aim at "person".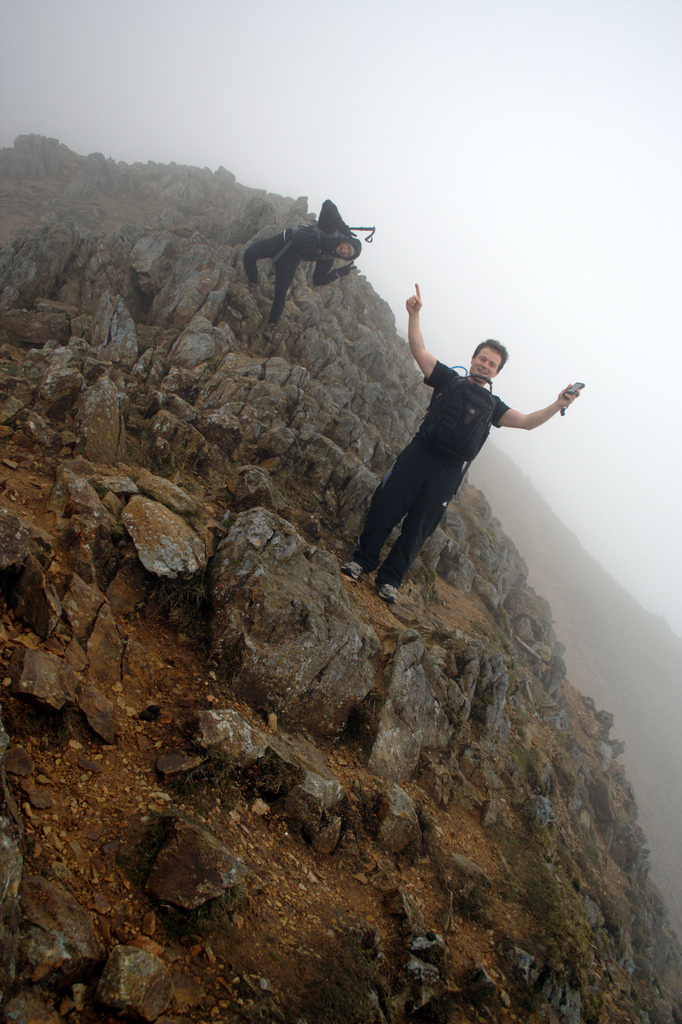
Aimed at box=[387, 285, 578, 608].
